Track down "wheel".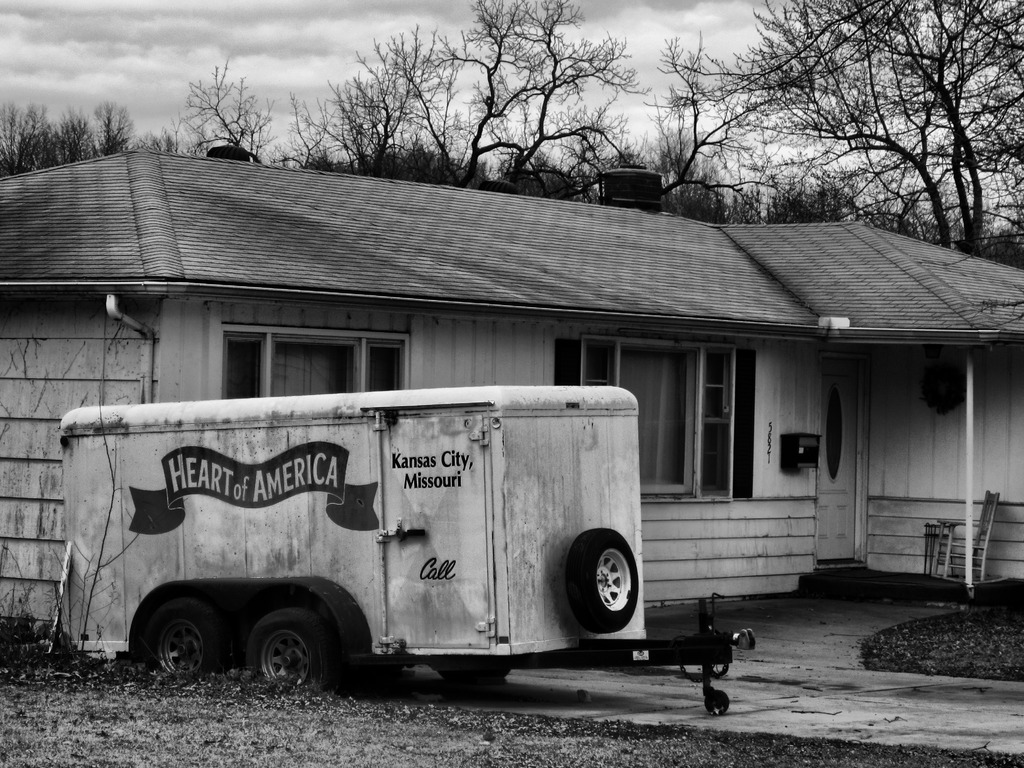
Tracked to box(563, 537, 641, 652).
